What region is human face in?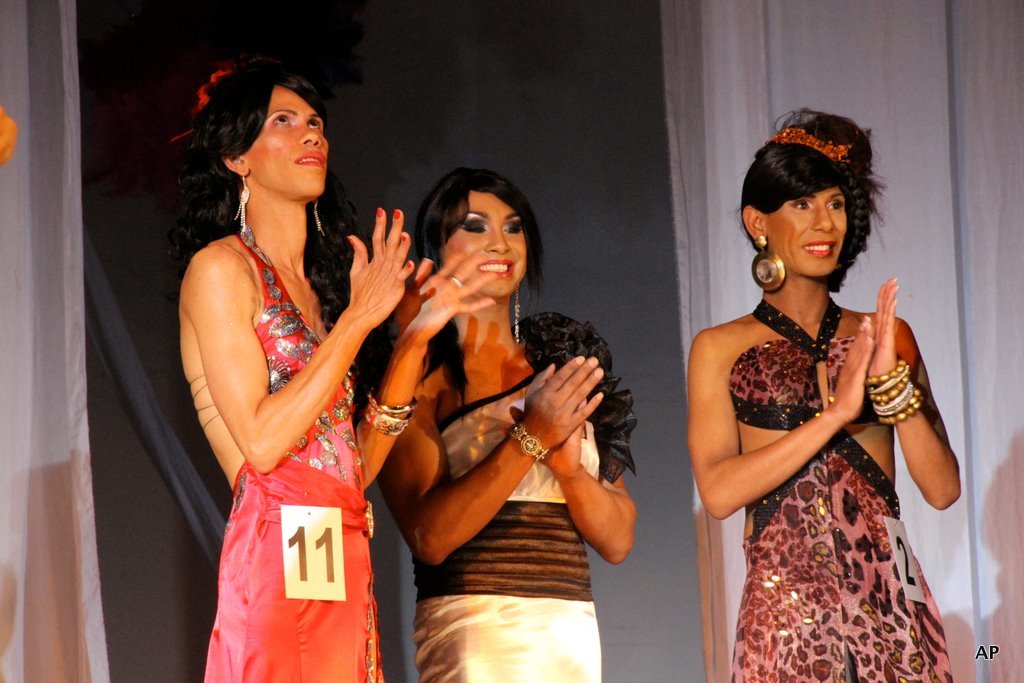
(768, 186, 842, 277).
